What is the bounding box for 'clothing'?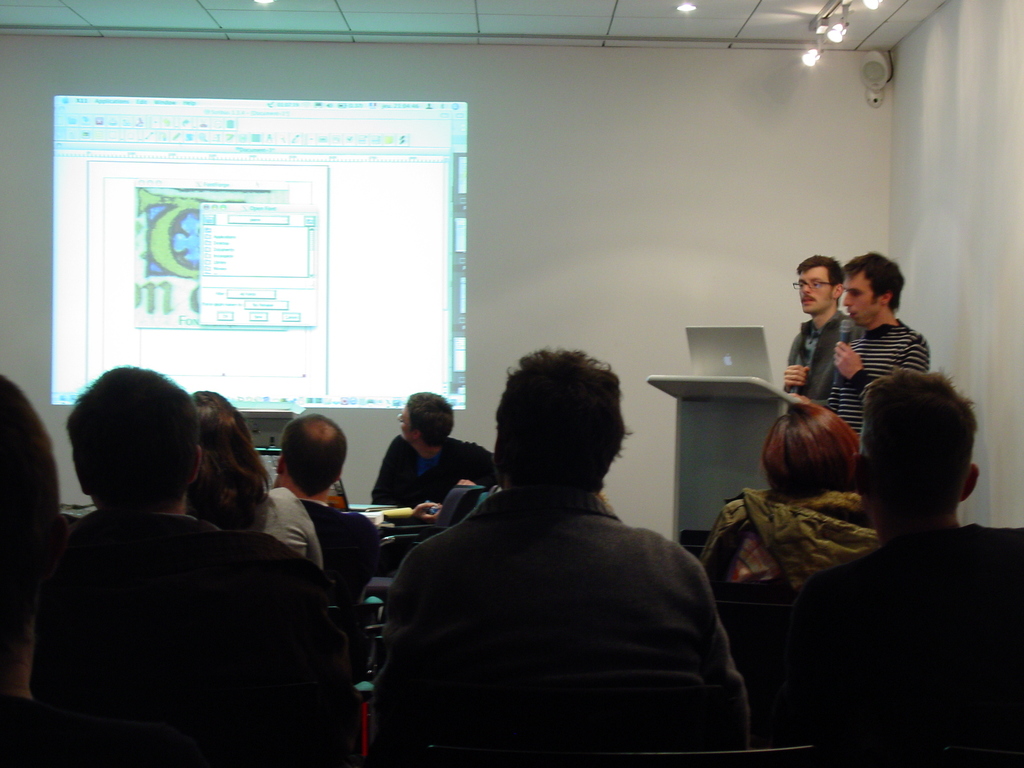
[left=777, top=308, right=845, bottom=395].
